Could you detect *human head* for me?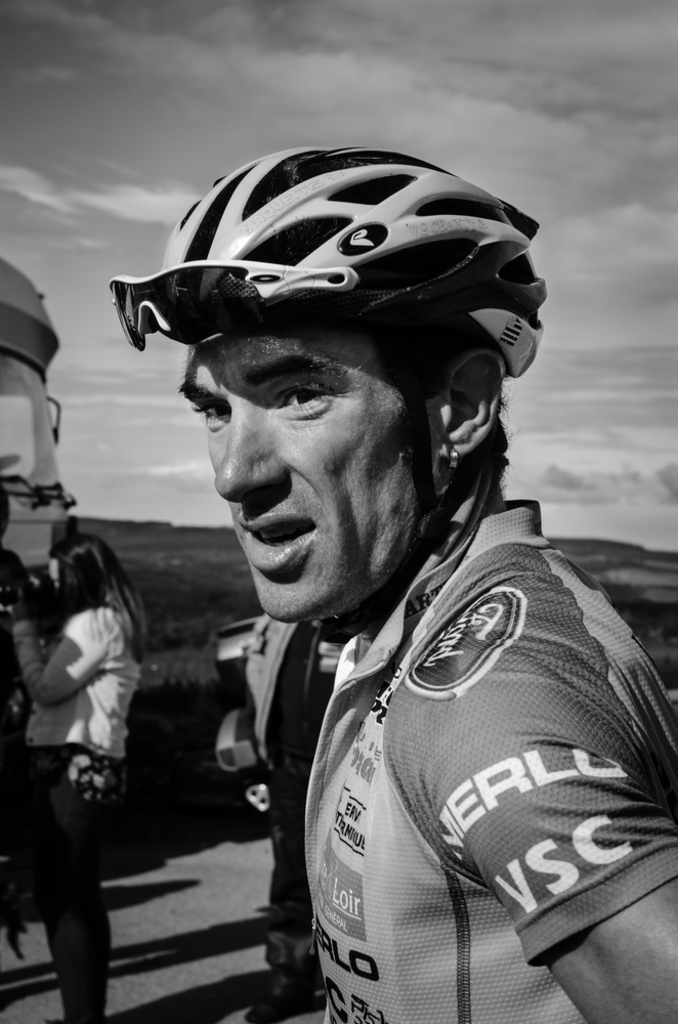
Detection result: (110,159,513,557).
